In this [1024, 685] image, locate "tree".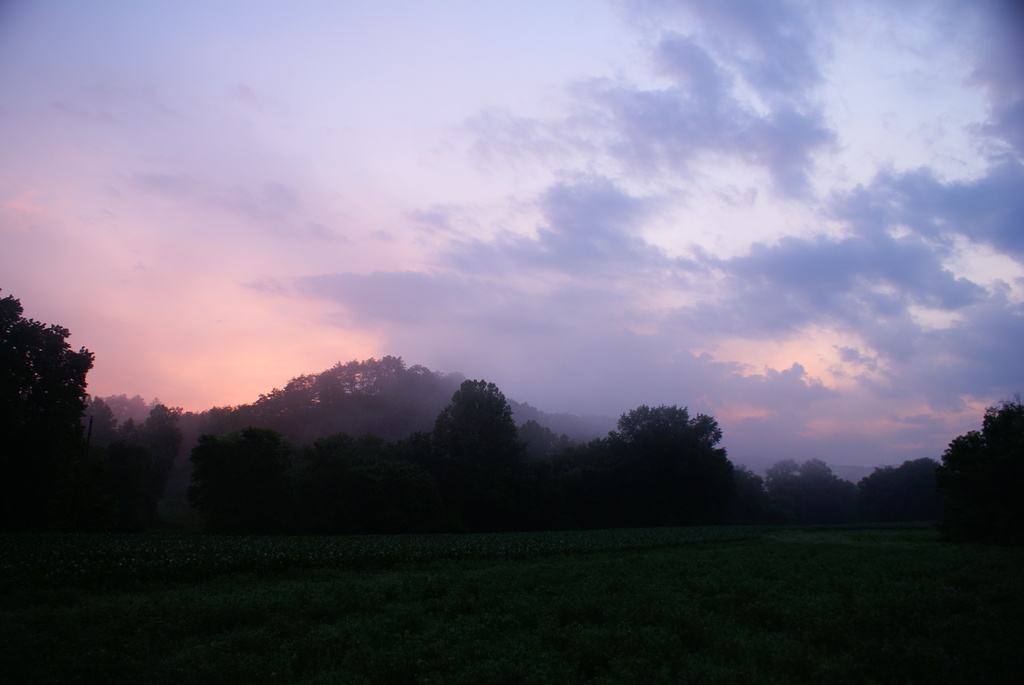
Bounding box: [left=97, top=416, right=189, bottom=537].
